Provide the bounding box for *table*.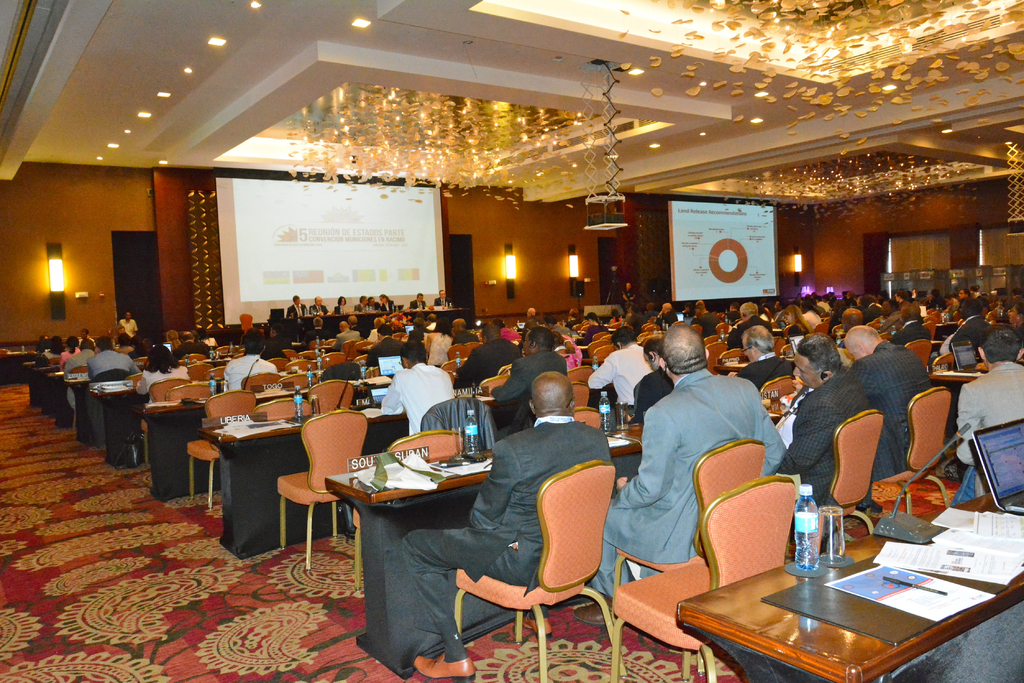
crop(139, 391, 372, 498).
